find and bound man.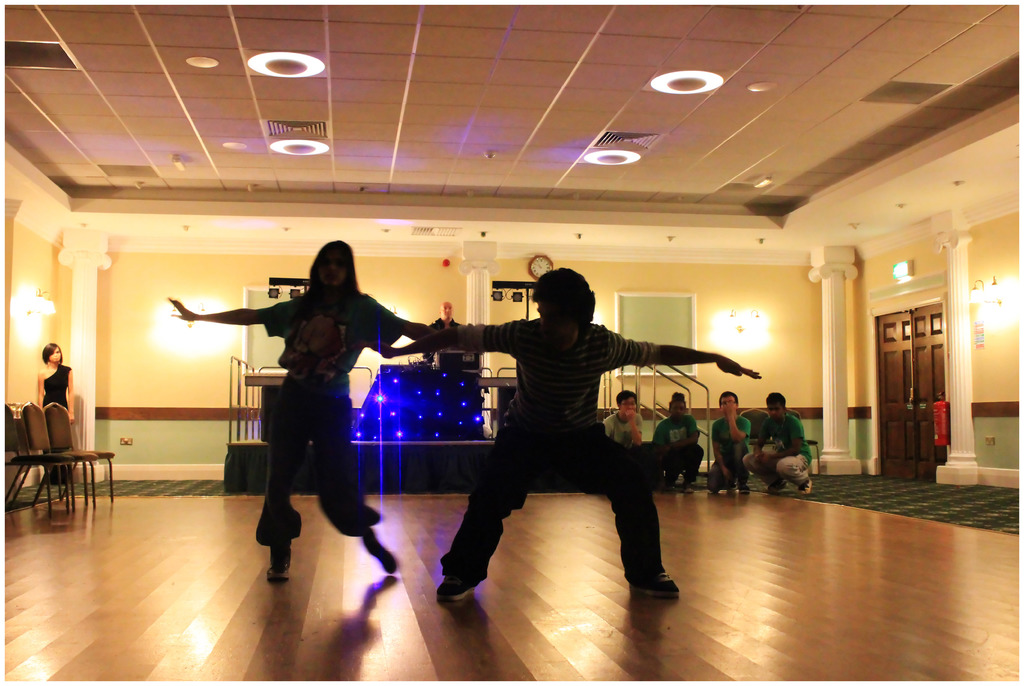
Bound: [left=424, top=303, right=462, bottom=361].
